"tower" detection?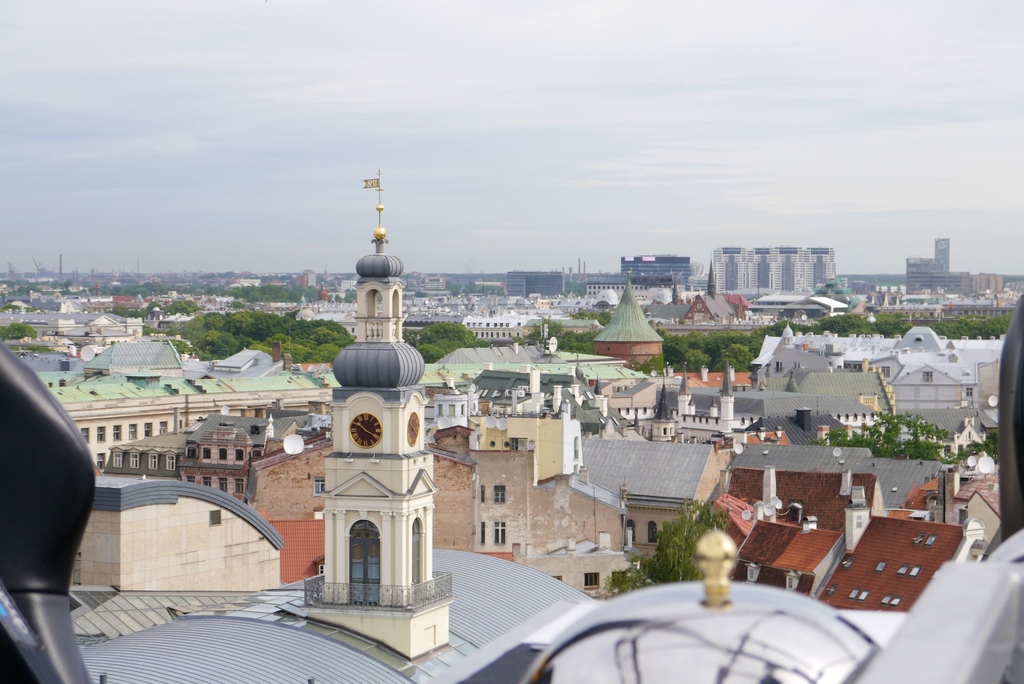
932 238 953 273
